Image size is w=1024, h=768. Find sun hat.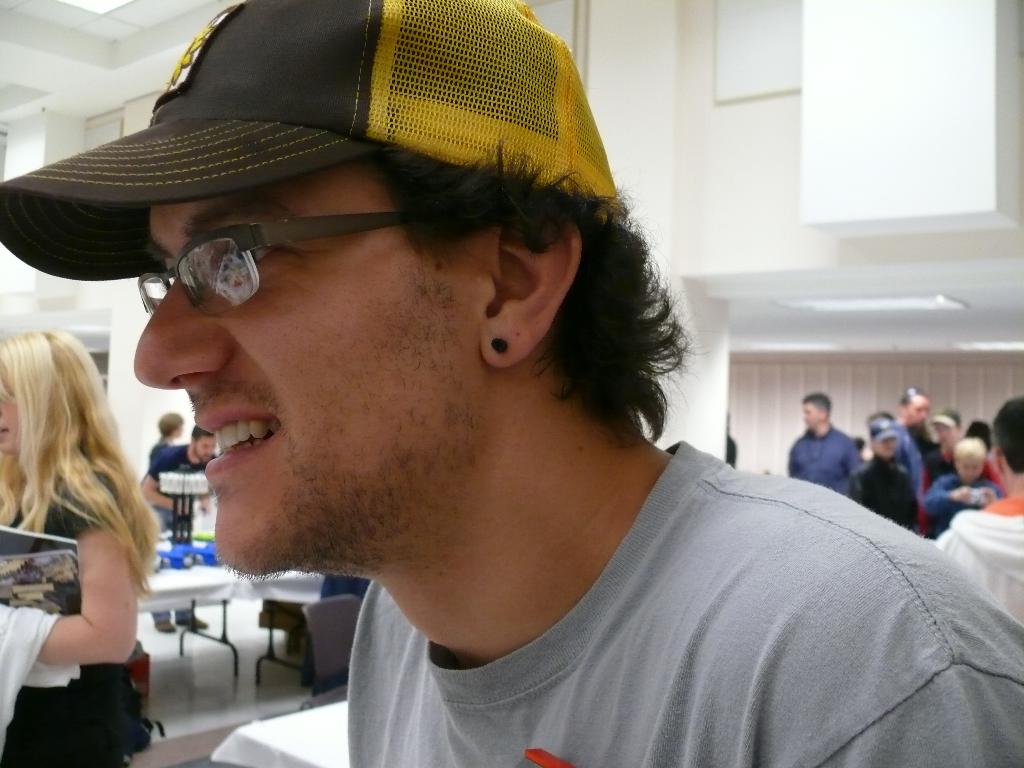
x1=0, y1=0, x2=616, y2=280.
